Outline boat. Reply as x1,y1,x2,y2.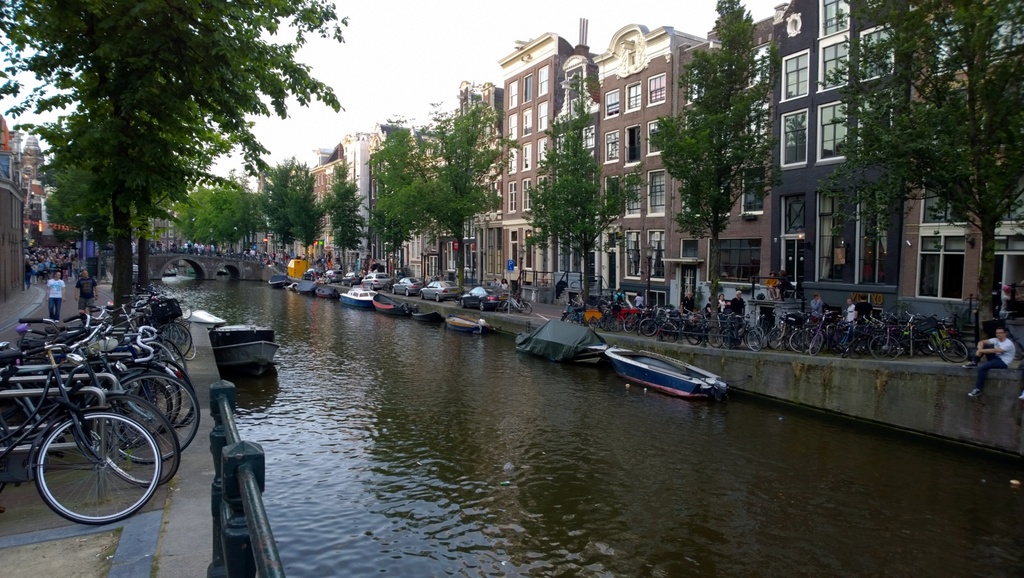
337,282,377,307.
